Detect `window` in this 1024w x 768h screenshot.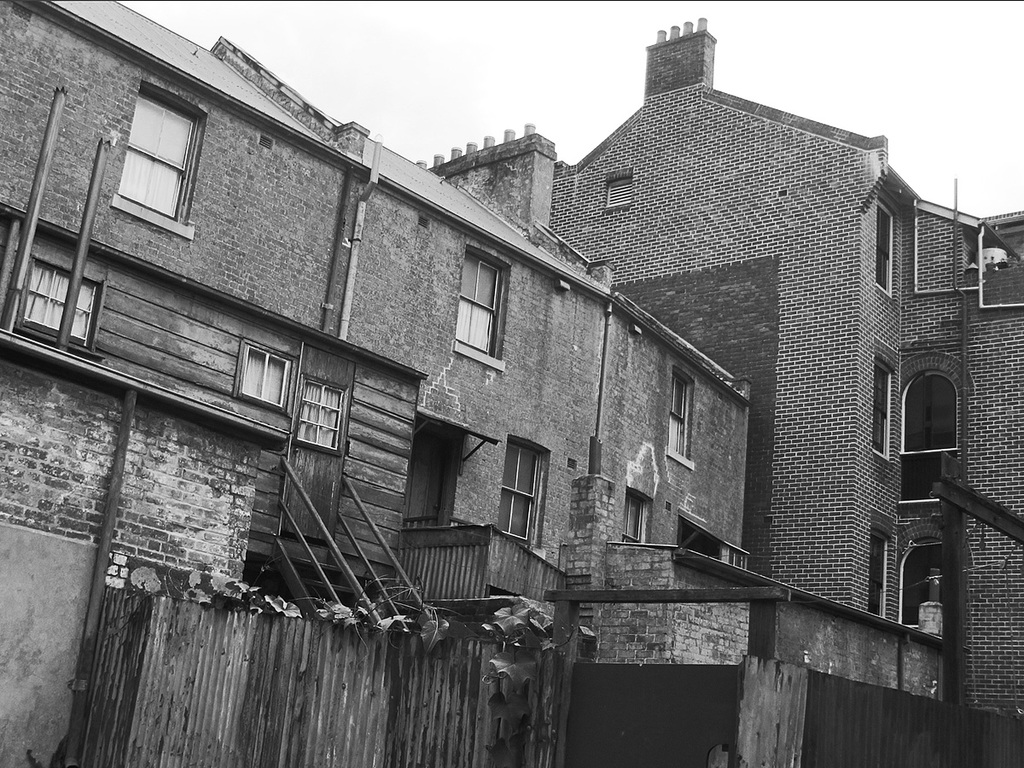
Detection: 871/533/888/618.
